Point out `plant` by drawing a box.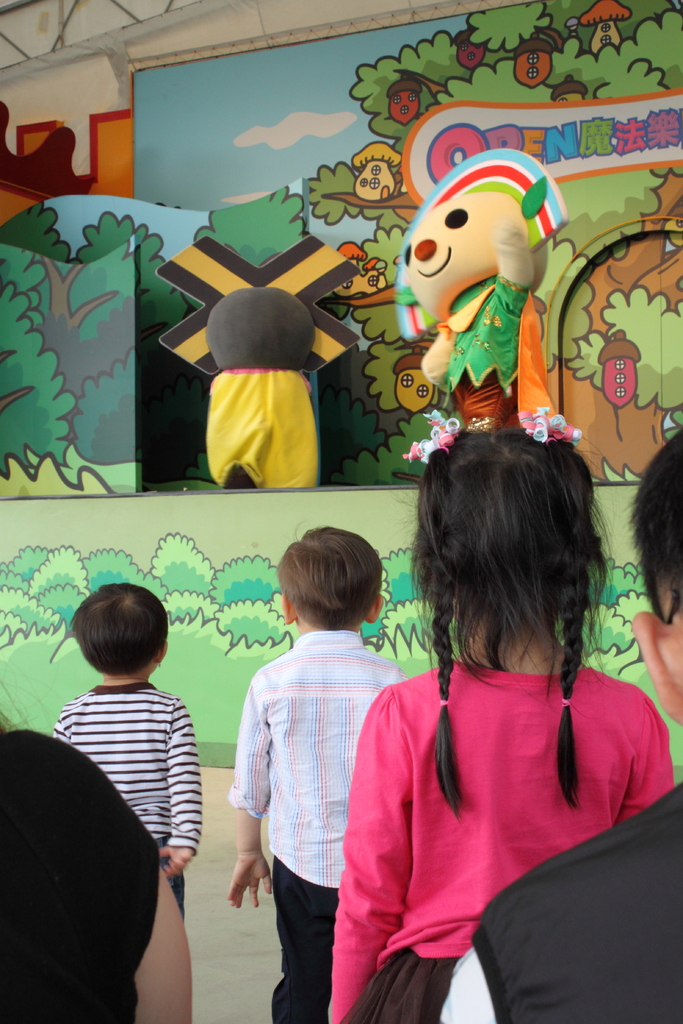
[359, 624, 443, 680].
